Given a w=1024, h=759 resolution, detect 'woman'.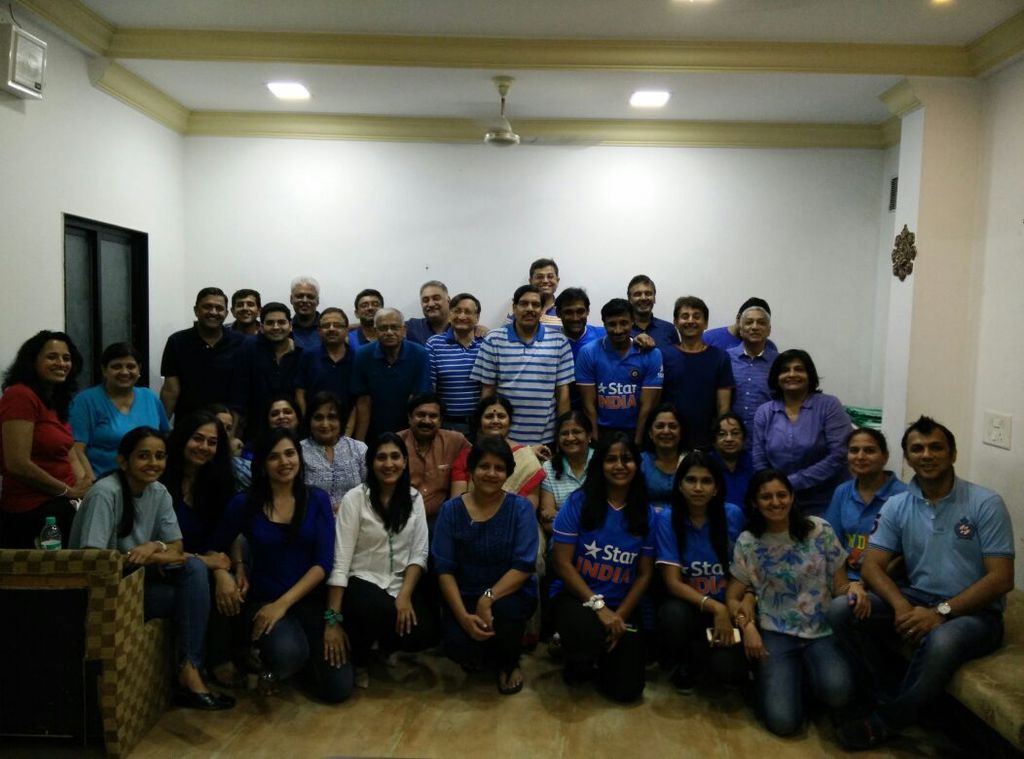
[left=544, top=412, right=603, bottom=519].
